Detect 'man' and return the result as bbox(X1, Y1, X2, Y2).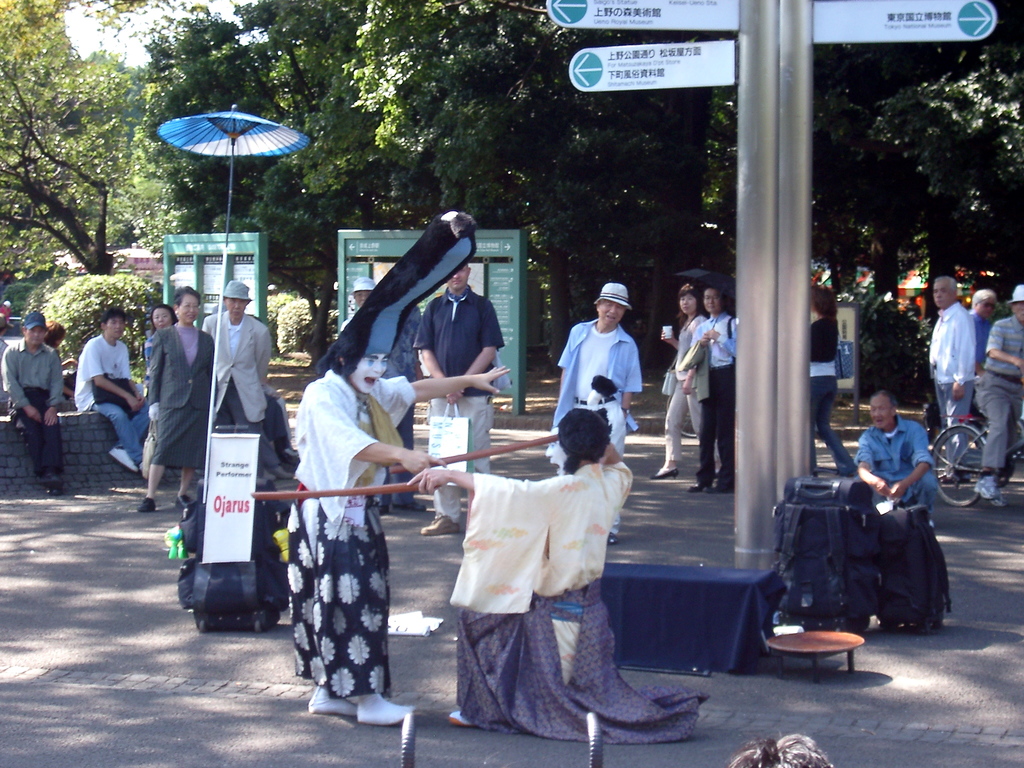
bbox(341, 280, 376, 336).
